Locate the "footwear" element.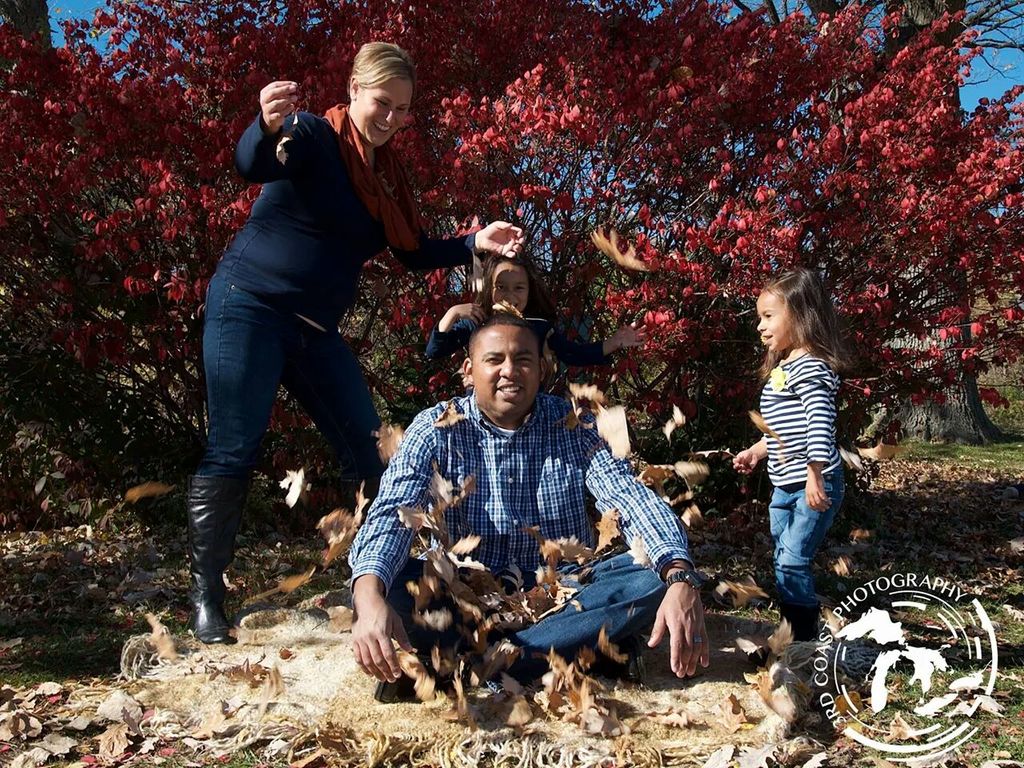
Element bbox: [186,469,250,649].
